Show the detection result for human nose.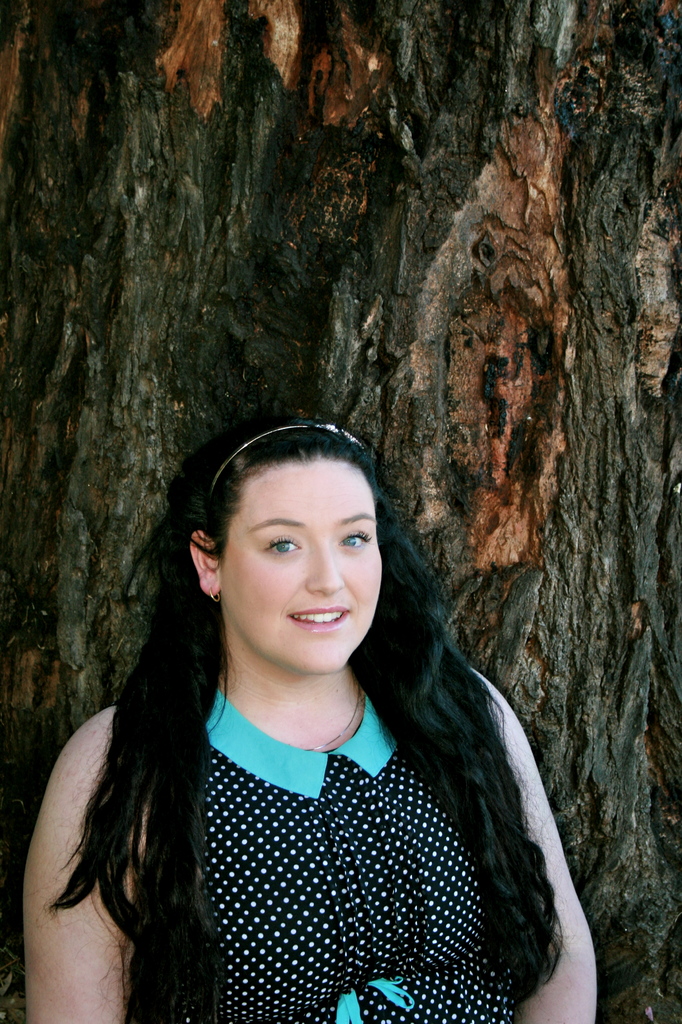
{"x1": 307, "y1": 541, "x2": 344, "y2": 594}.
